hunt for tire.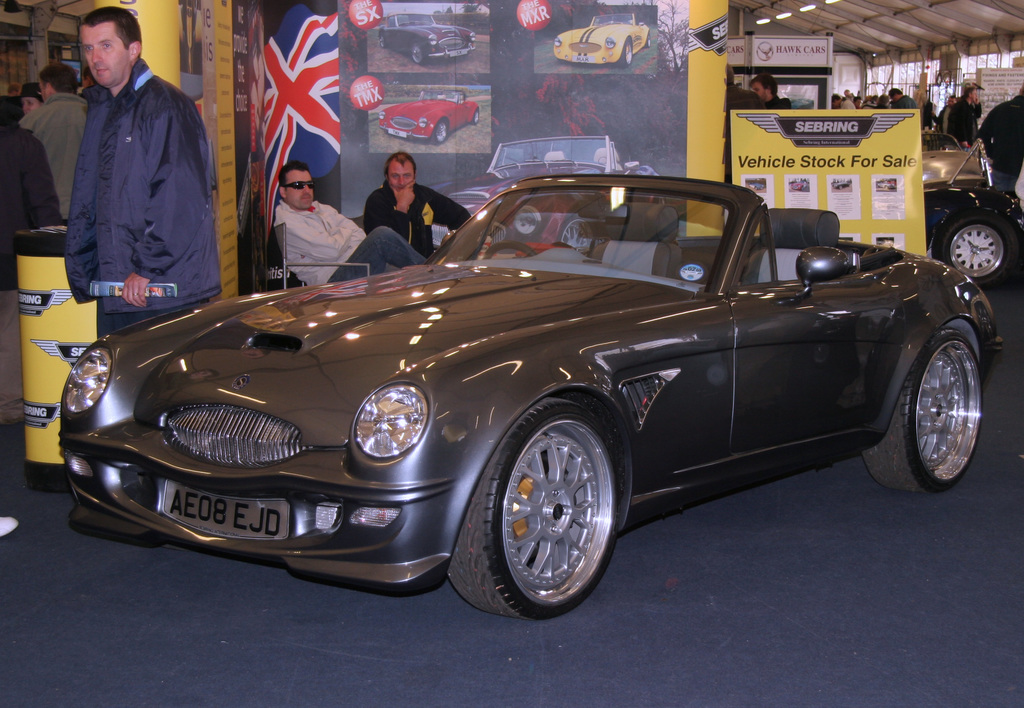
Hunted down at box=[410, 38, 428, 65].
